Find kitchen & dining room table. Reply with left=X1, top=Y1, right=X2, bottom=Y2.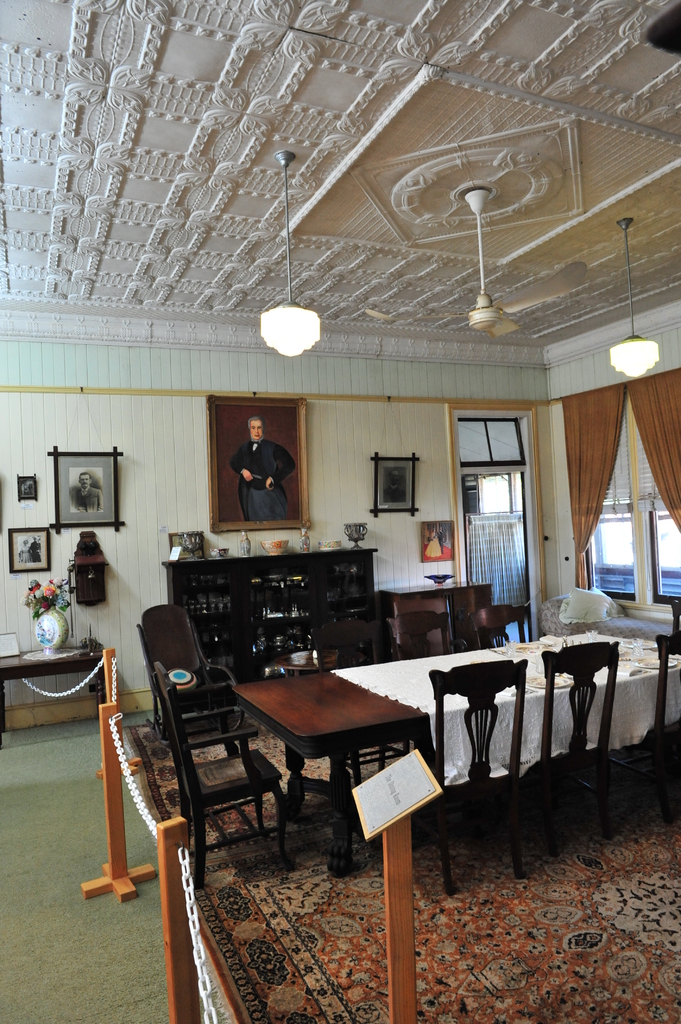
left=173, top=621, right=594, bottom=878.
